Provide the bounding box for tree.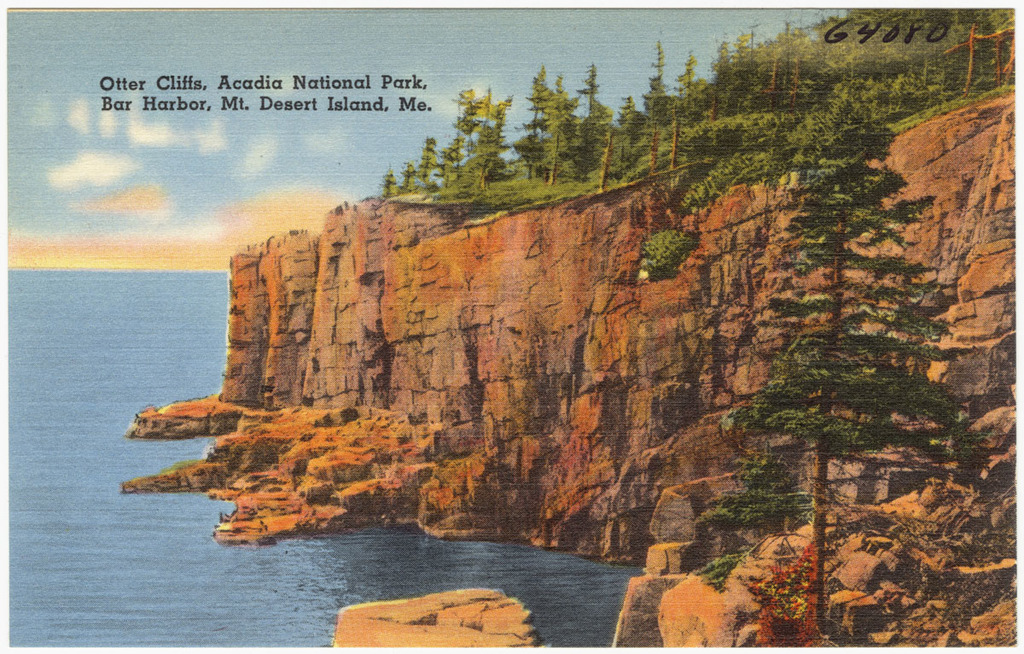
Rect(512, 67, 544, 172).
